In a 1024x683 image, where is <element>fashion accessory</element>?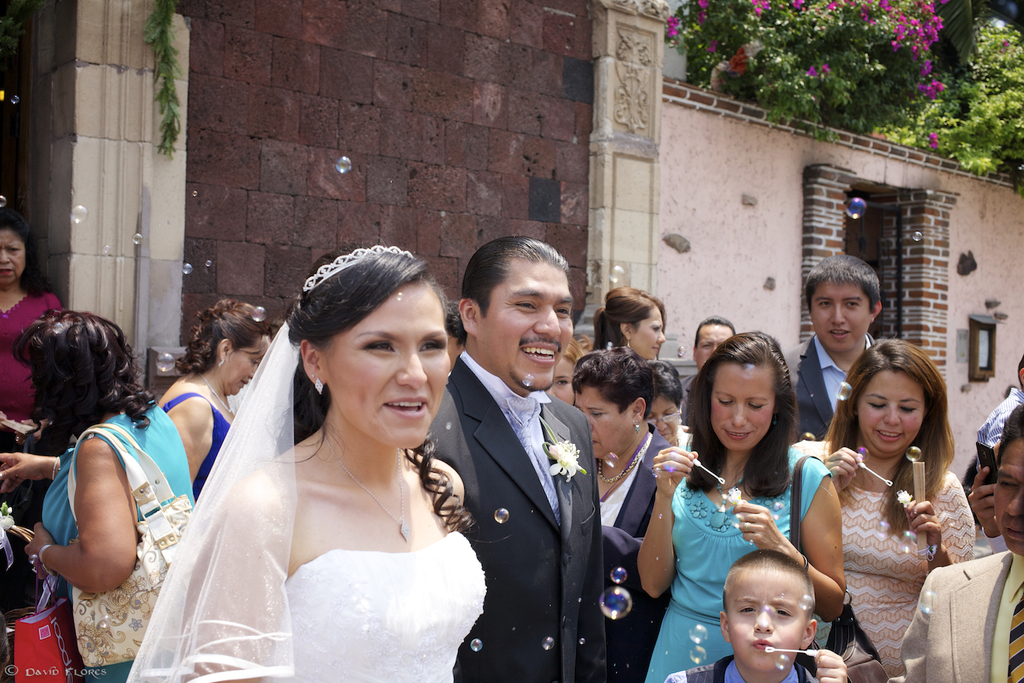
detection(327, 437, 409, 543).
